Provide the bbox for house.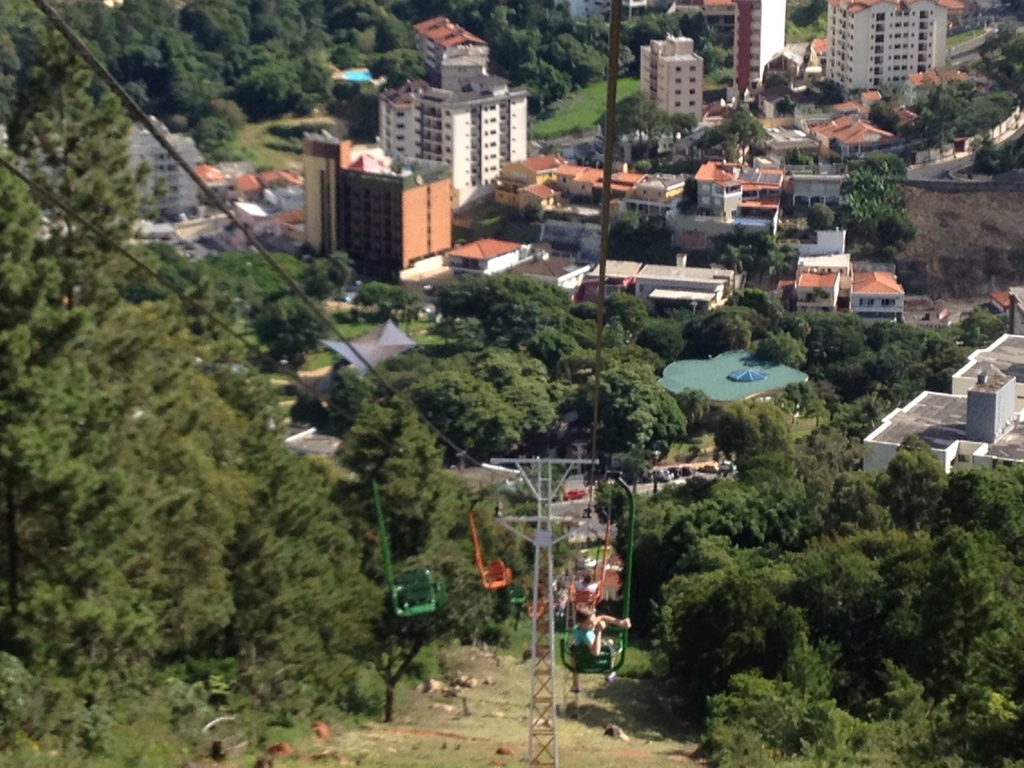
box(637, 36, 705, 114).
